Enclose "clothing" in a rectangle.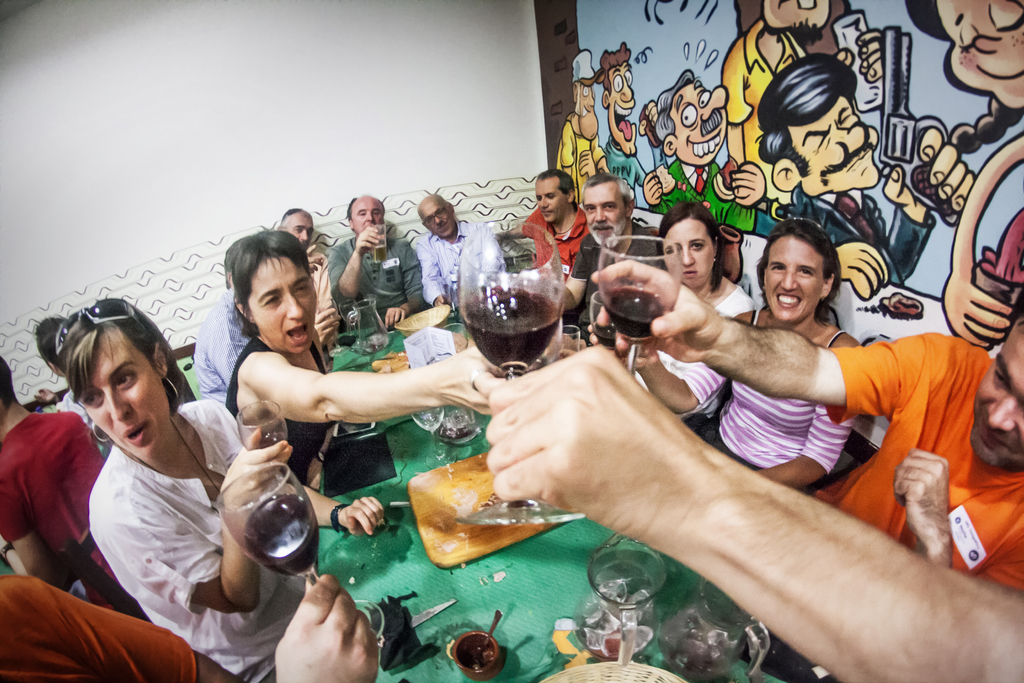
BBox(569, 220, 658, 356).
